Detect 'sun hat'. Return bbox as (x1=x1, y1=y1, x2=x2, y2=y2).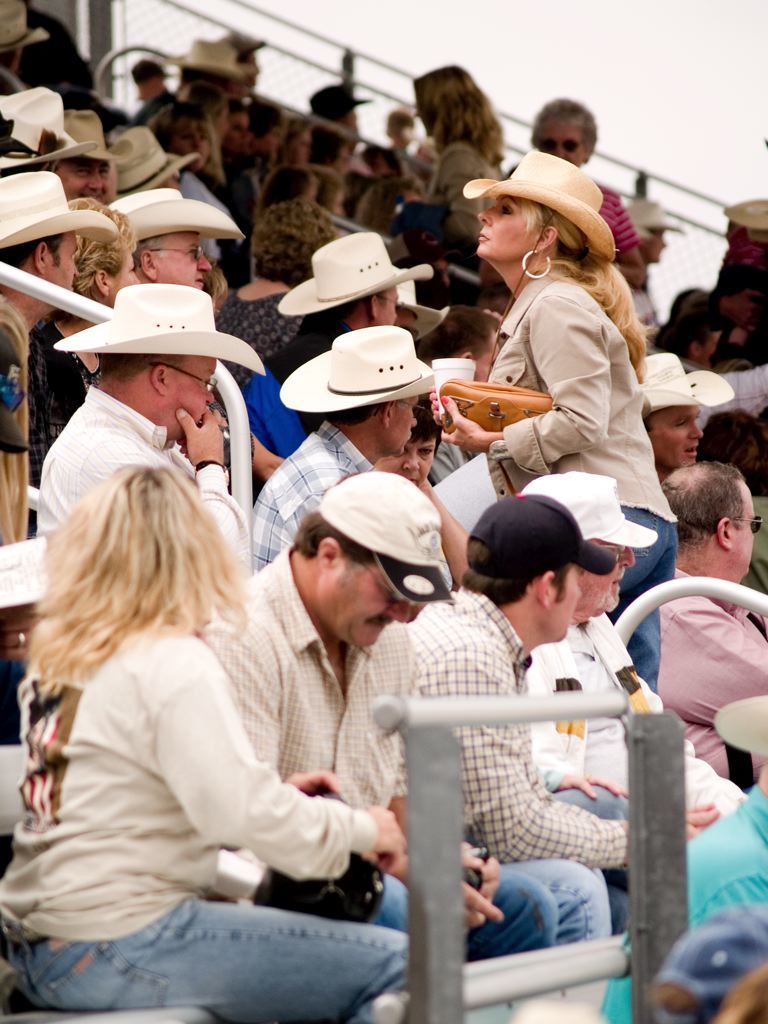
(x1=714, y1=686, x2=767, y2=767).
